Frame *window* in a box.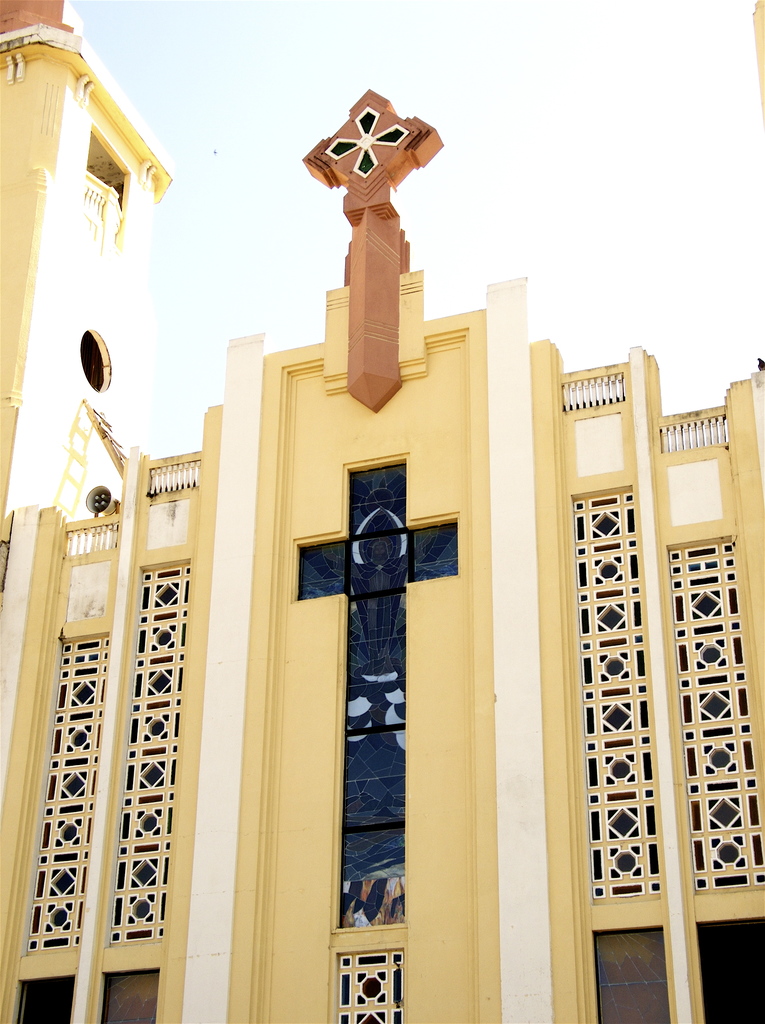
Rect(579, 481, 659, 902).
